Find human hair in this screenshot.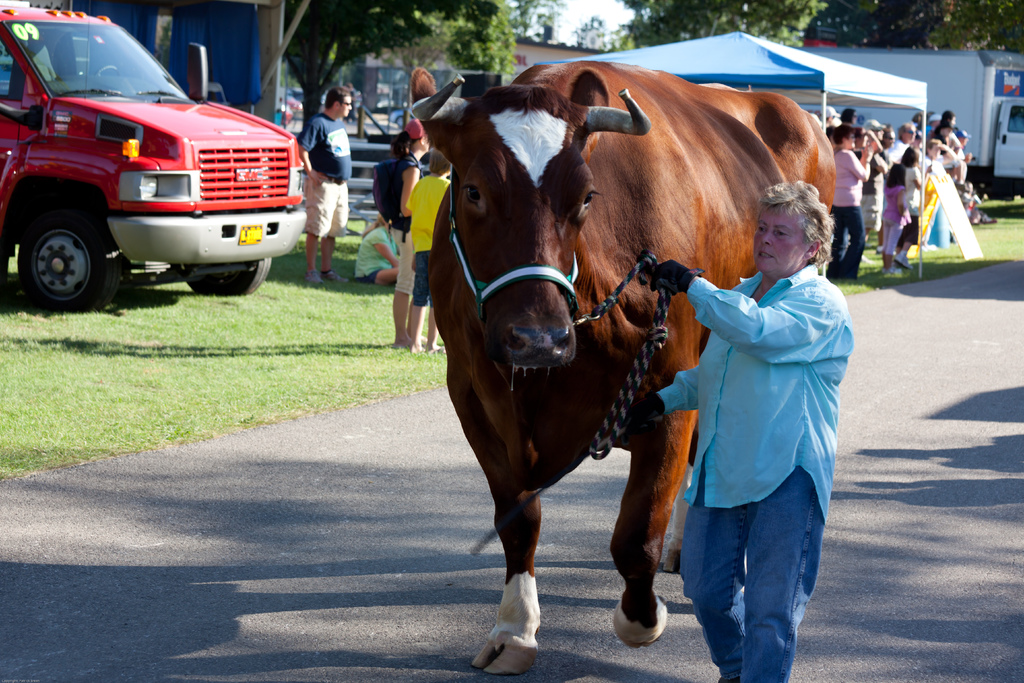
The bounding box for human hair is detection(324, 83, 348, 110).
